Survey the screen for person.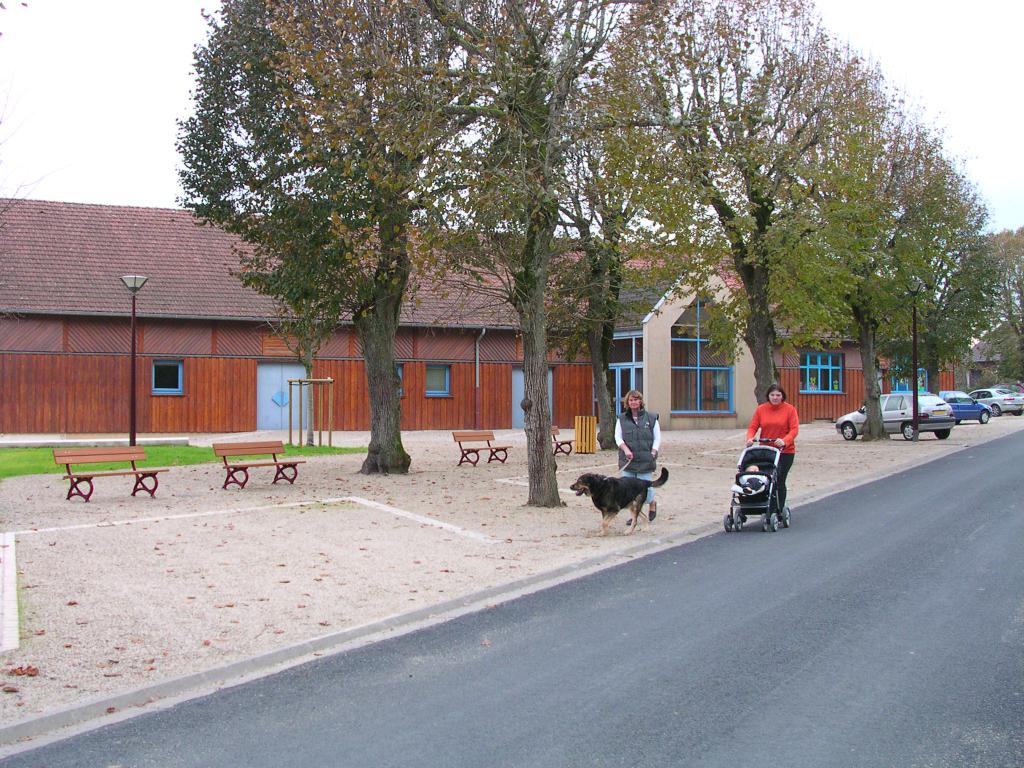
Survey found: bbox=[612, 388, 662, 524].
